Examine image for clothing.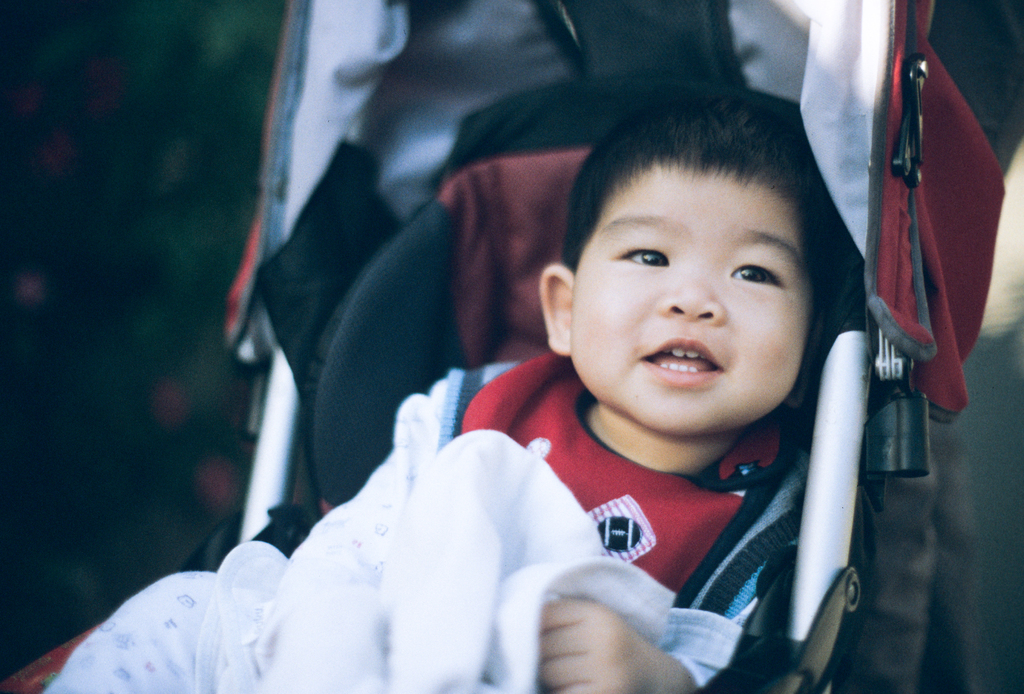
Examination result: BBox(38, 358, 879, 693).
